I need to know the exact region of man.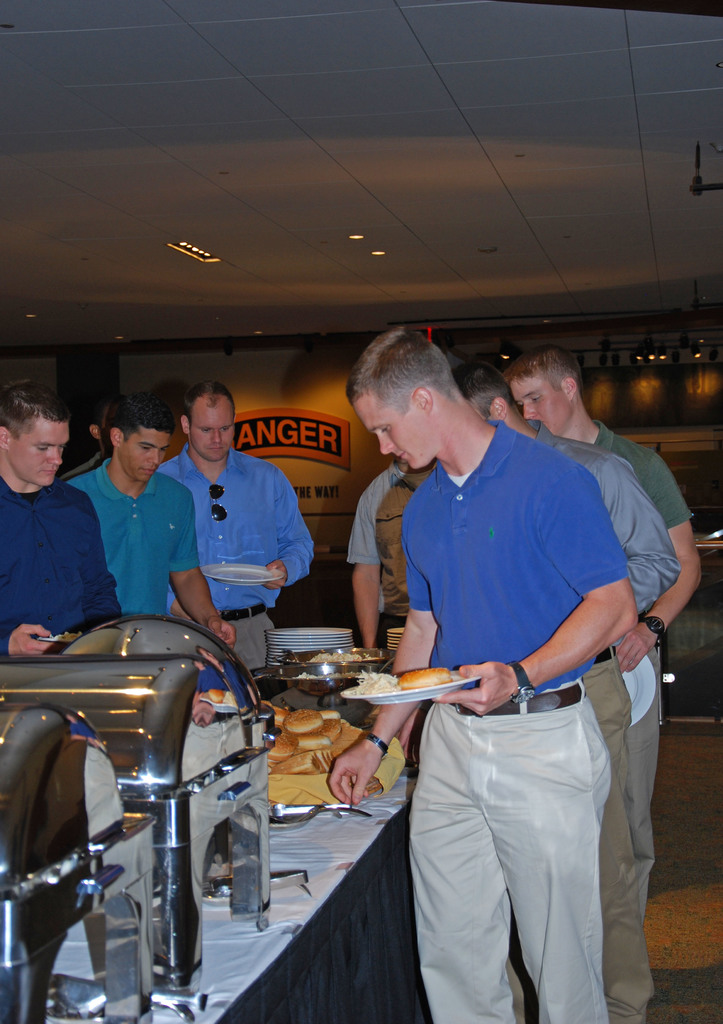
Region: bbox=[73, 397, 237, 640].
